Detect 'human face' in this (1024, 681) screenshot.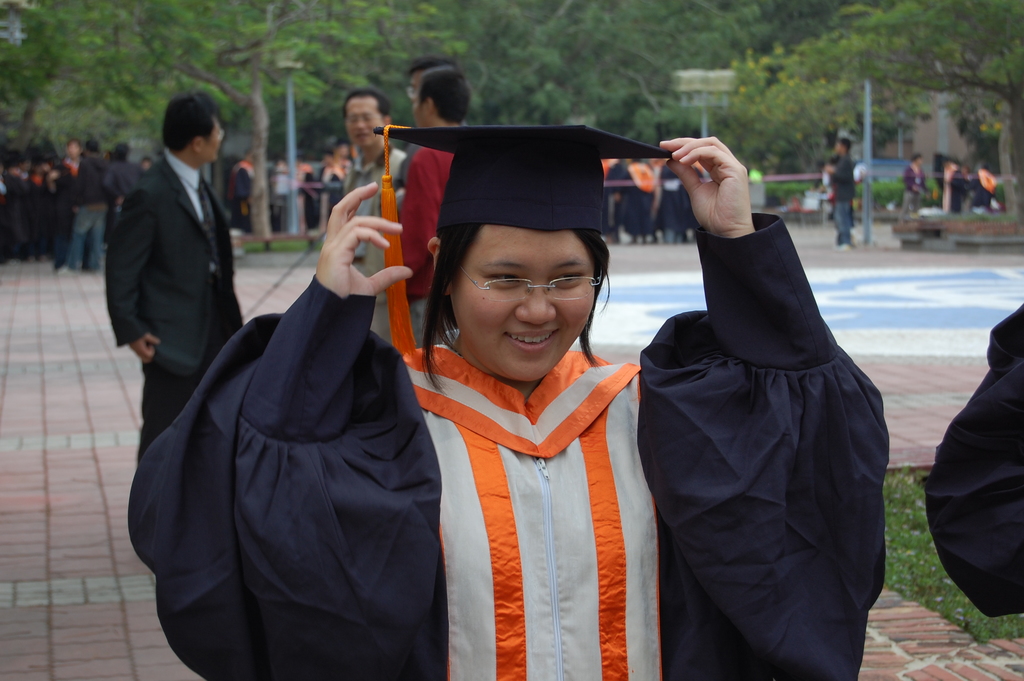
Detection: <box>449,222,592,384</box>.
